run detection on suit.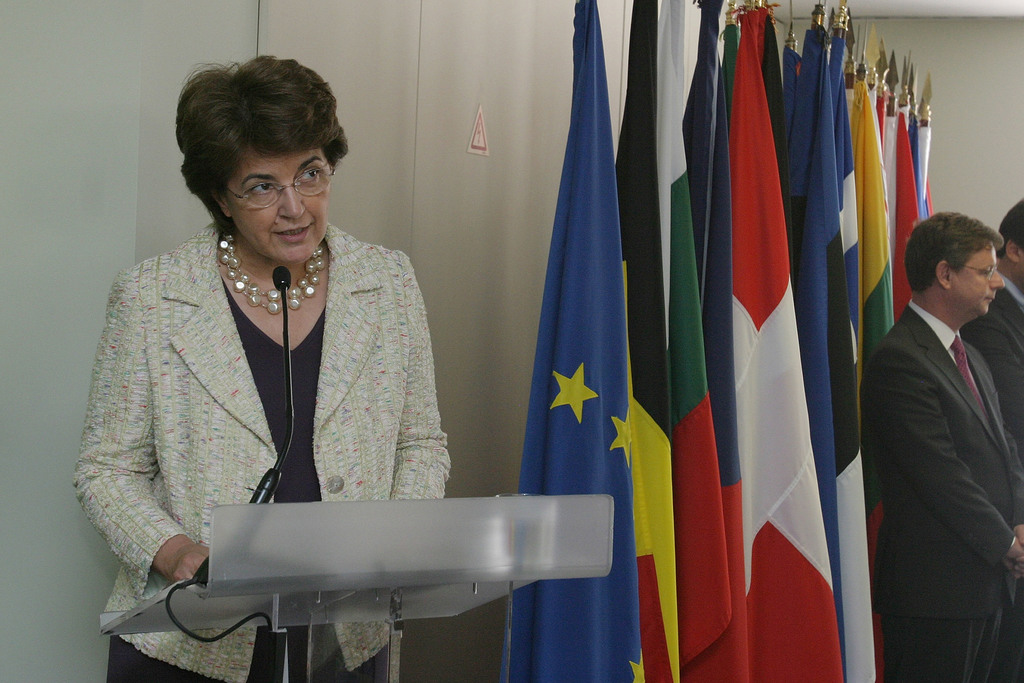
Result: box=[93, 220, 458, 682].
